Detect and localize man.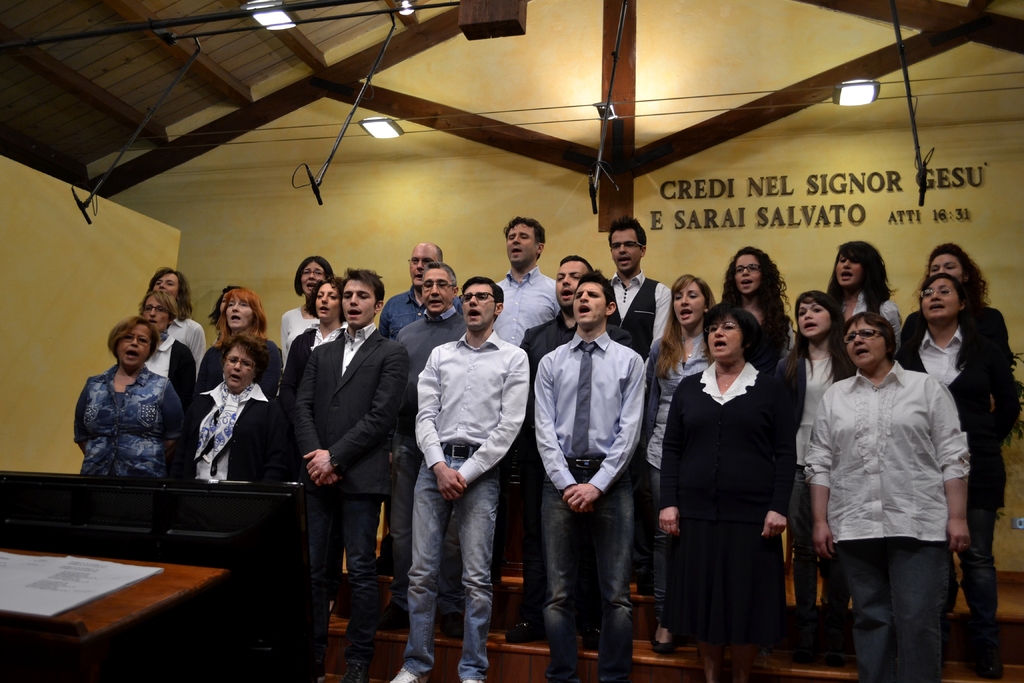
Localized at x1=377, y1=243, x2=462, y2=558.
